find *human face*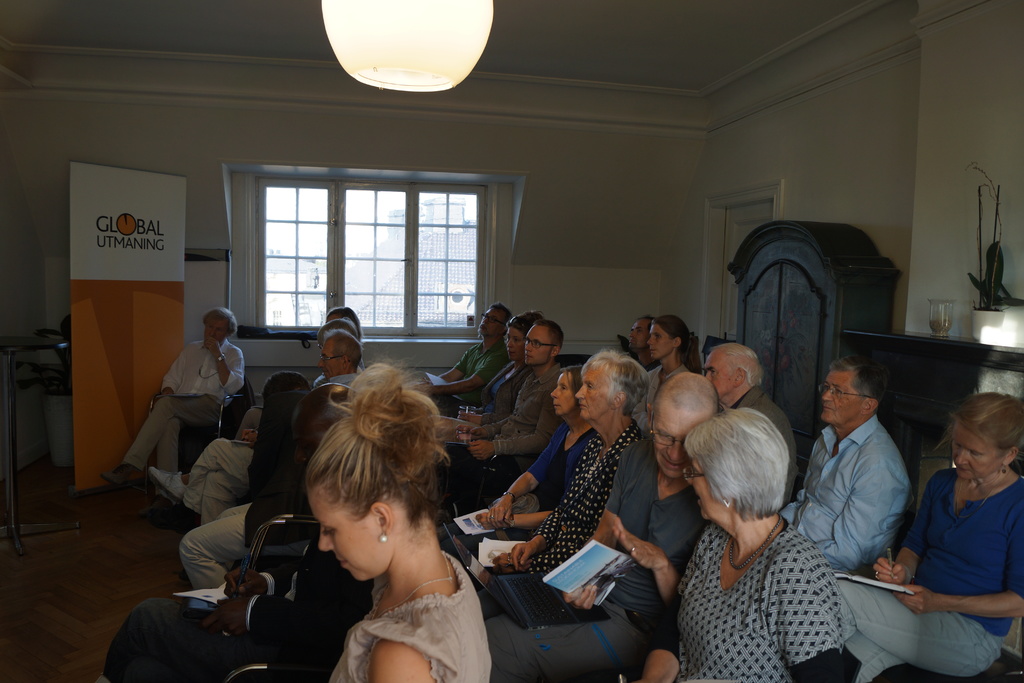
bbox=(704, 350, 729, 398)
